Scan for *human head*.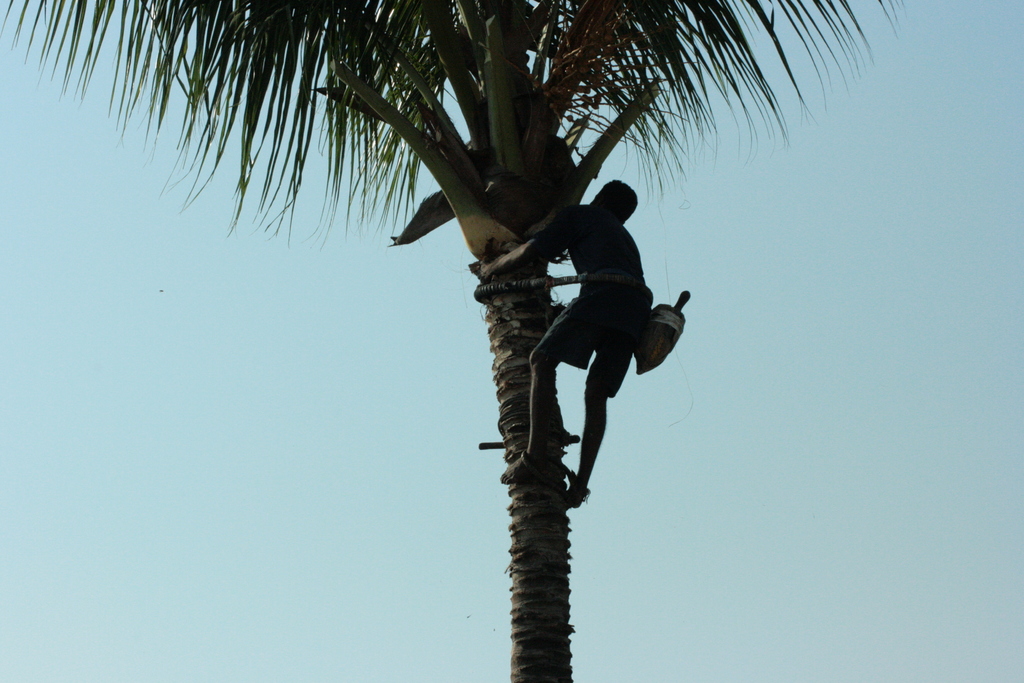
Scan result: (592, 171, 634, 224).
